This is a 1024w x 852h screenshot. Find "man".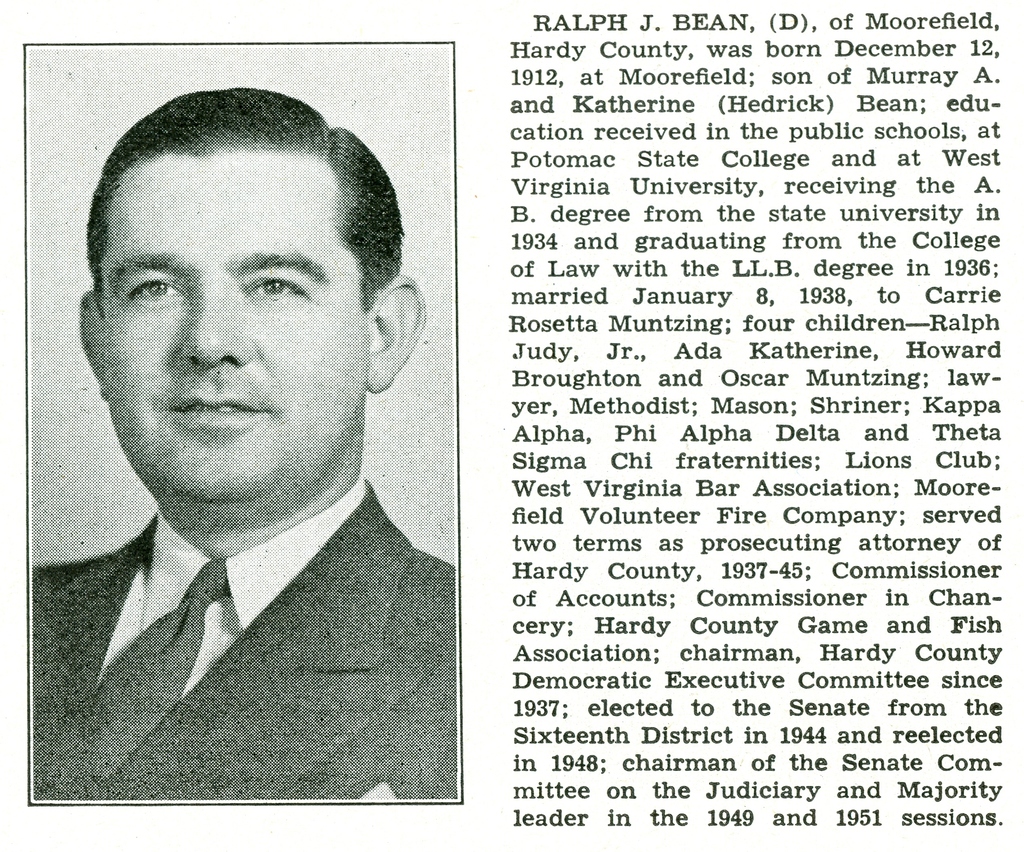
Bounding box: 0 73 510 823.
